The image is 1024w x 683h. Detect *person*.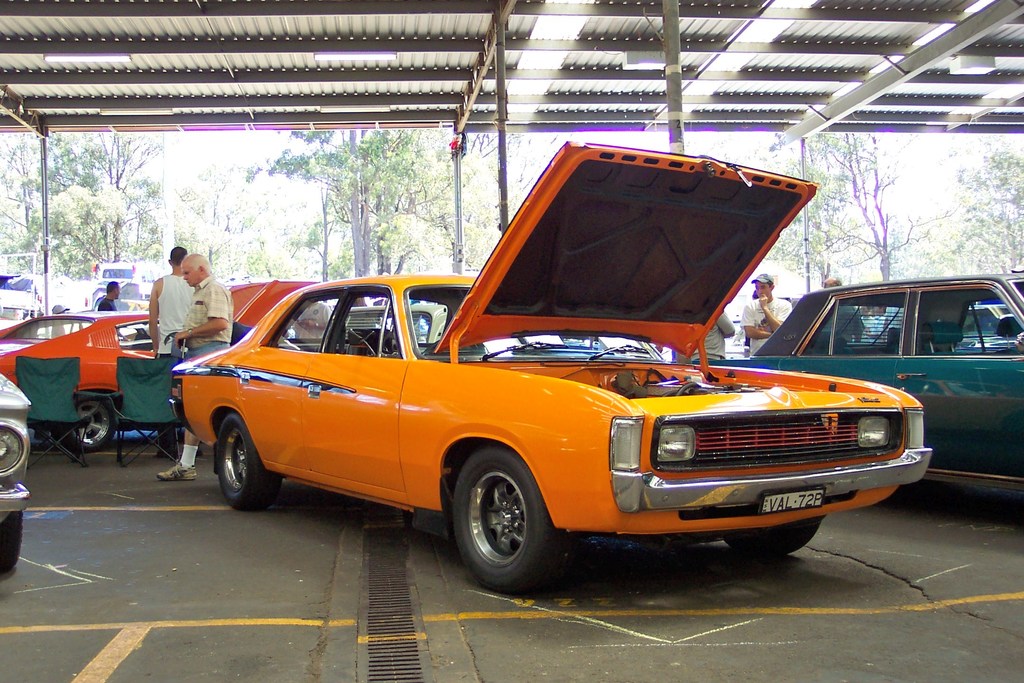
Detection: pyautogui.locateOnScreen(95, 279, 124, 315).
